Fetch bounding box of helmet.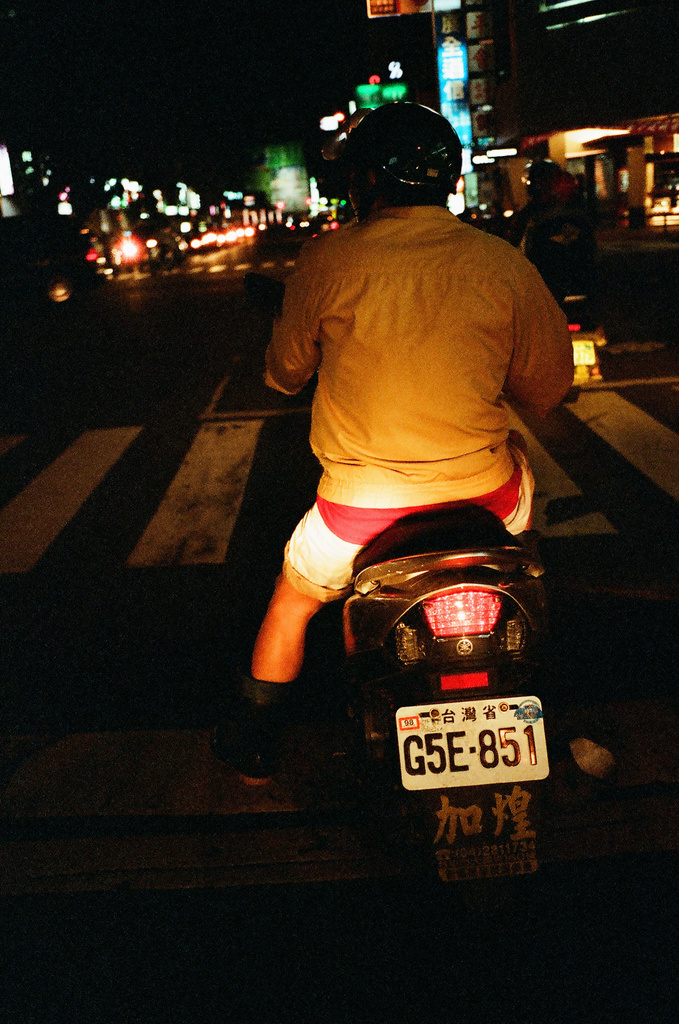
Bbox: box=[330, 99, 475, 211].
